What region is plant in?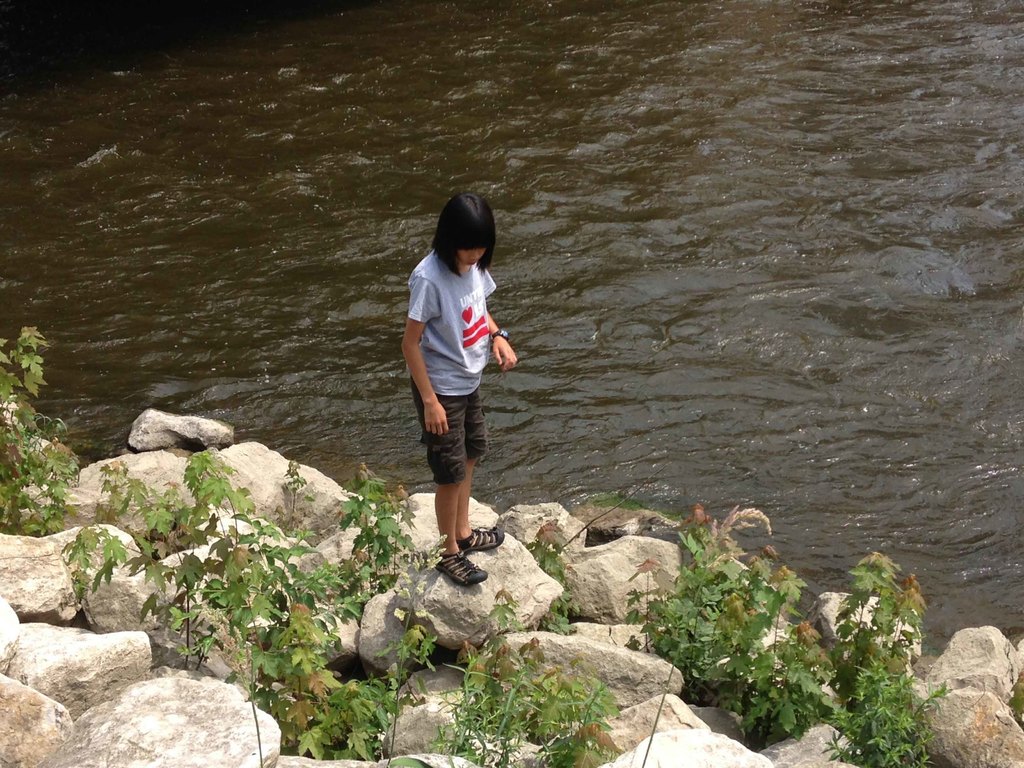
395:477:457:576.
